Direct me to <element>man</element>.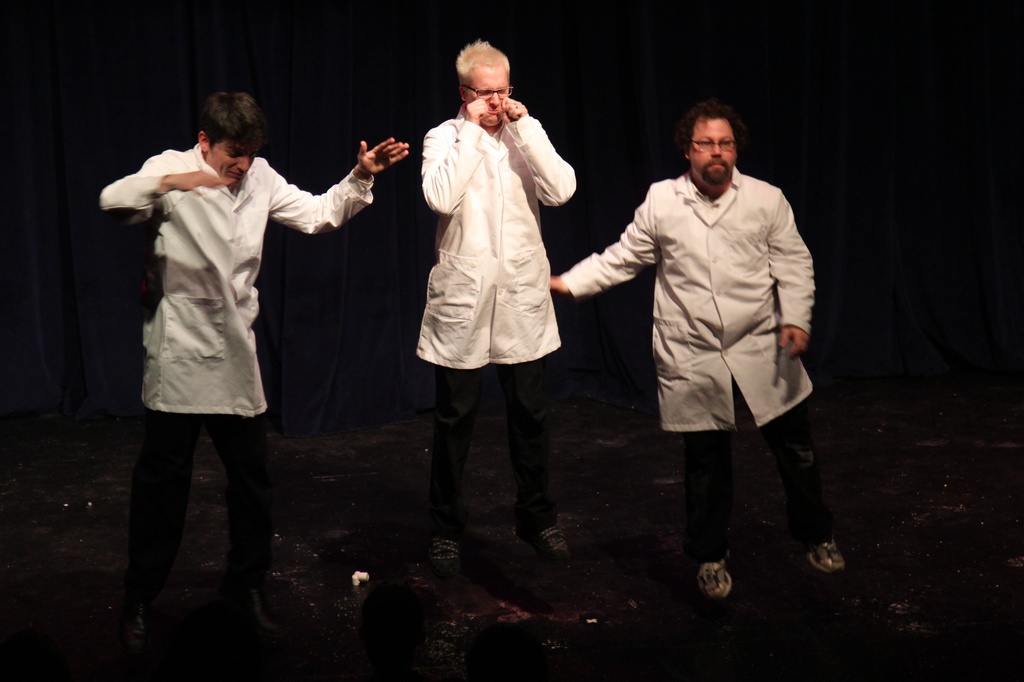
Direction: box=[413, 36, 575, 622].
